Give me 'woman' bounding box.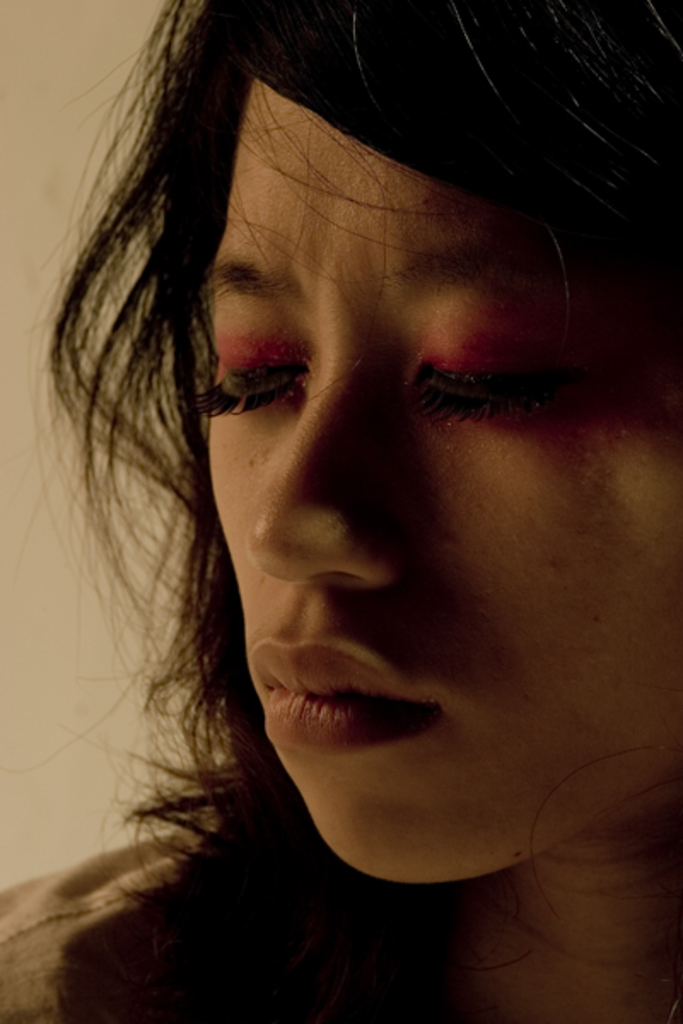
bbox=(0, 0, 682, 1023).
